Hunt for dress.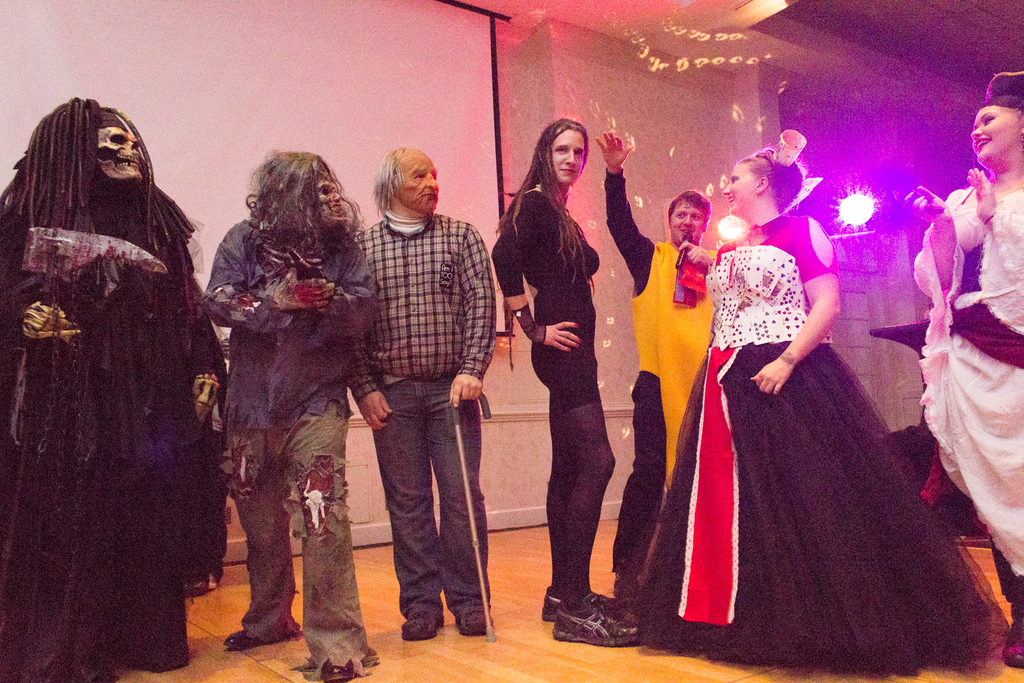
Hunted down at (x1=493, y1=192, x2=602, y2=415).
